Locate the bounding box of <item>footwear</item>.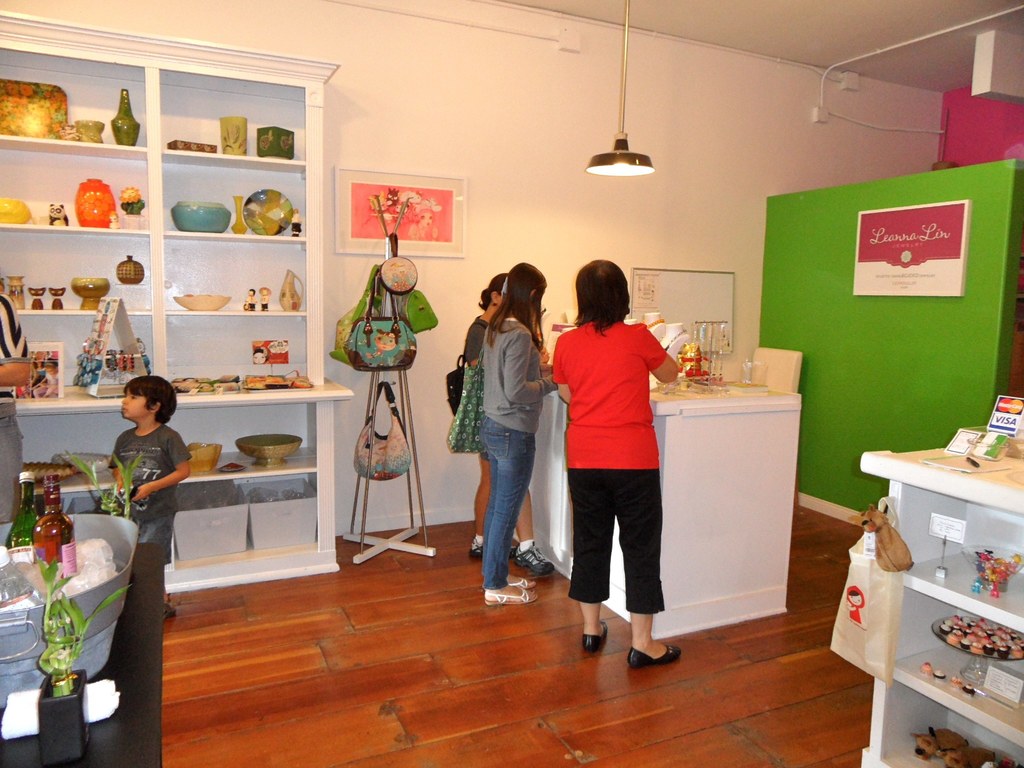
Bounding box: (468, 536, 481, 556).
